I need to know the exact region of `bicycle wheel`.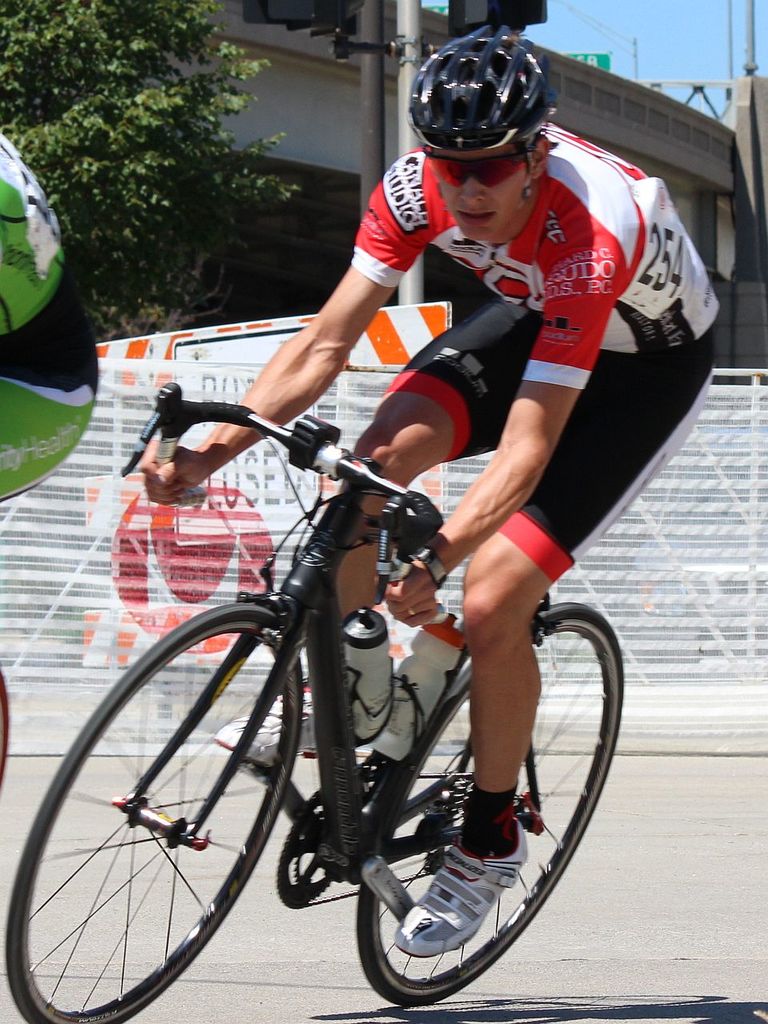
Region: box(15, 610, 342, 1008).
